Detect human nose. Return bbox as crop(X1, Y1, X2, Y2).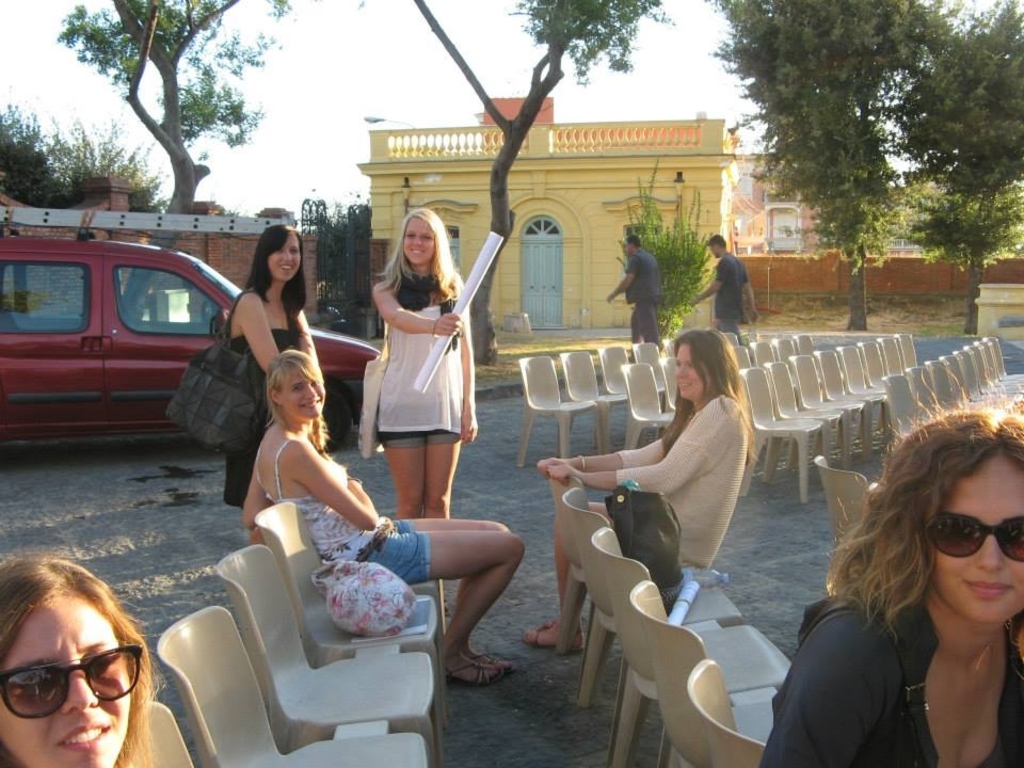
crop(275, 251, 292, 269).
